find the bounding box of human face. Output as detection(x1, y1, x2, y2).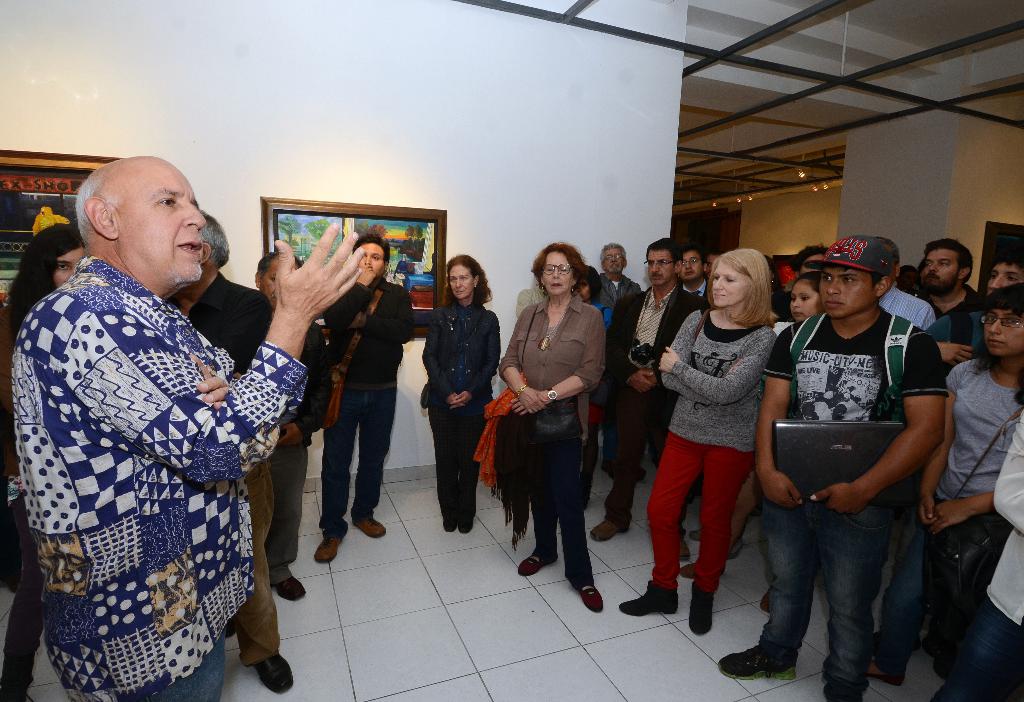
detection(112, 159, 206, 278).
